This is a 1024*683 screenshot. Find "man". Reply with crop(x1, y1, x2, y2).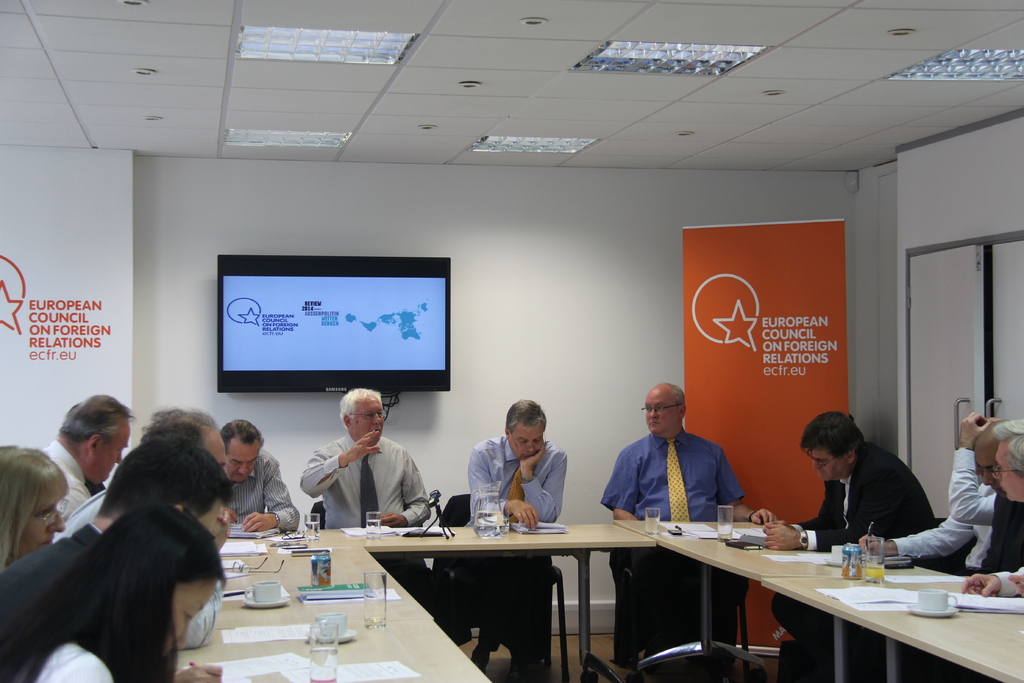
crop(964, 418, 1023, 599).
